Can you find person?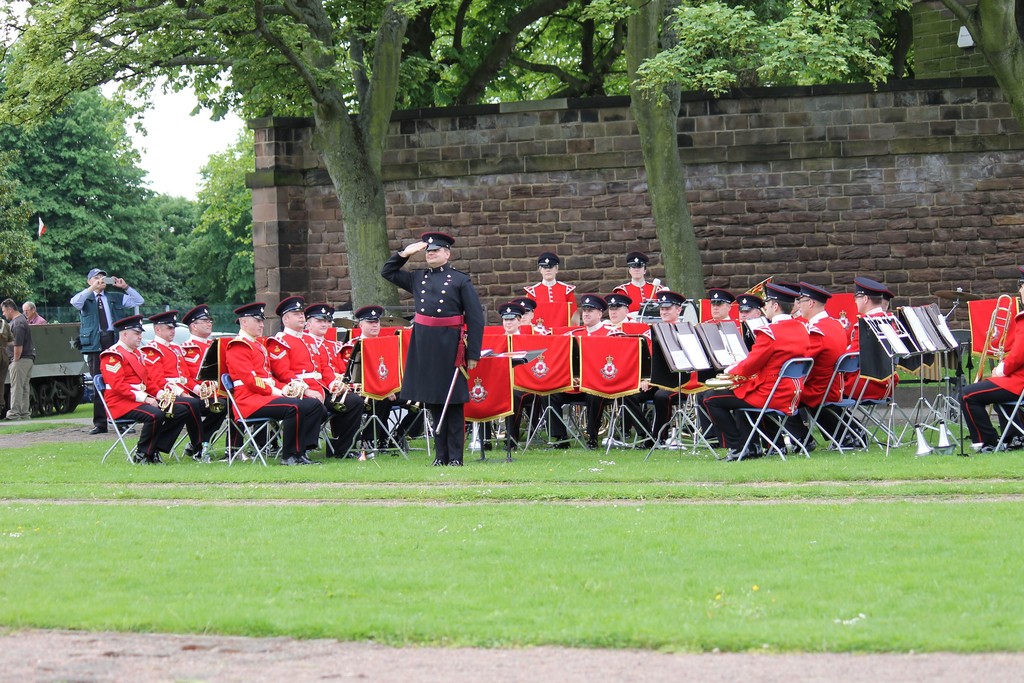
Yes, bounding box: select_region(72, 272, 150, 392).
